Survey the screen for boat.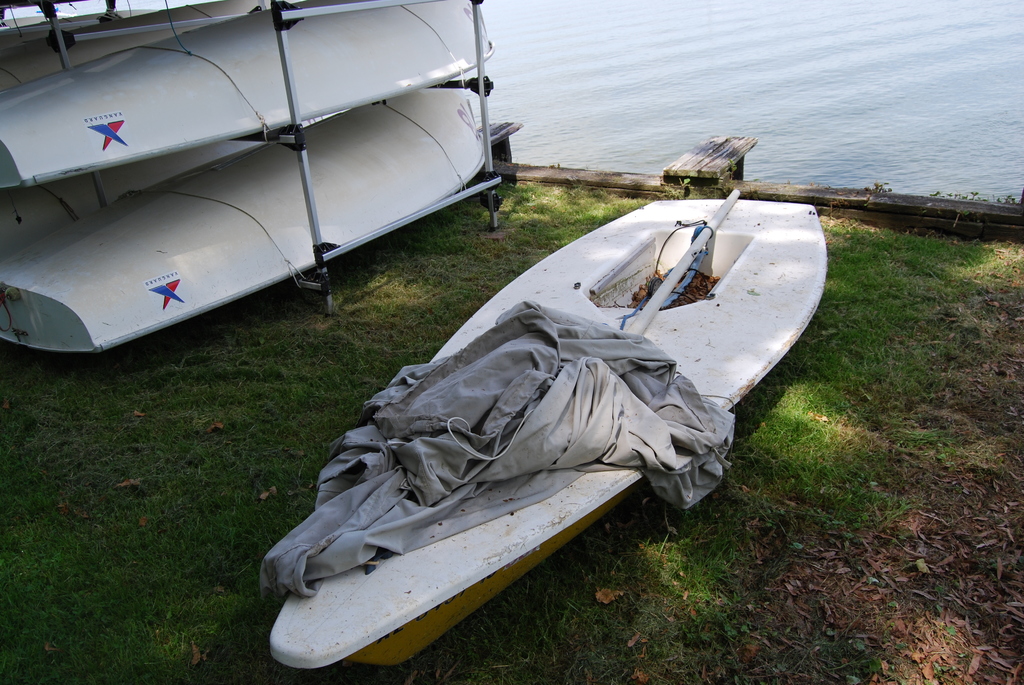
Survey found: box(266, 198, 829, 668).
